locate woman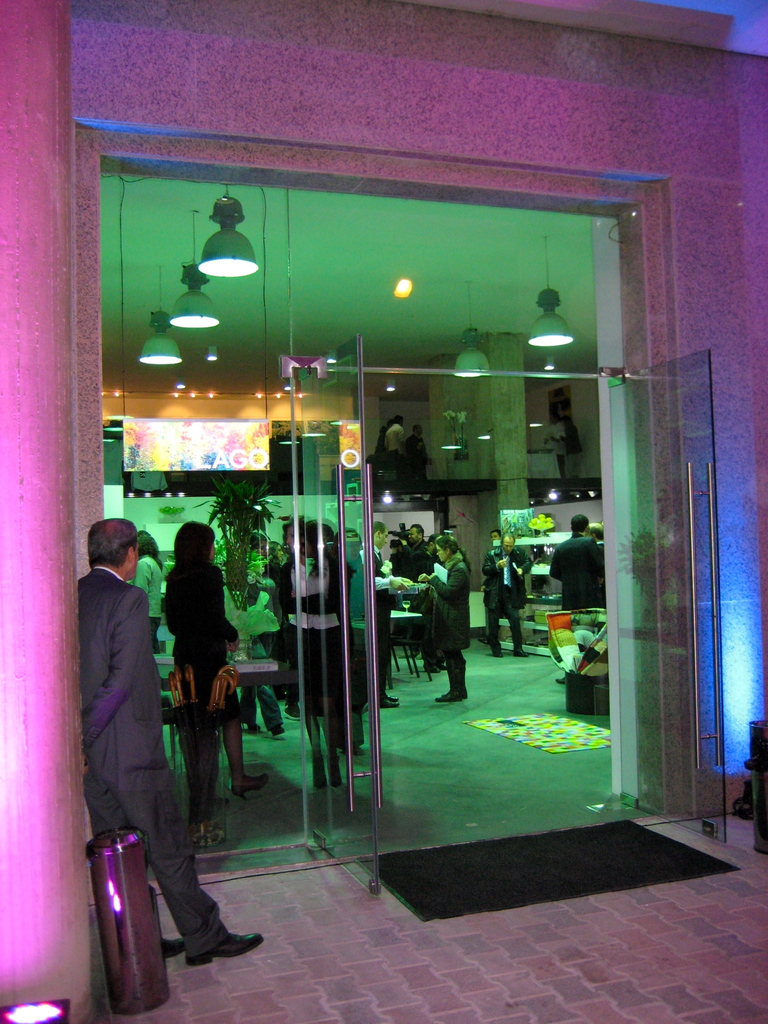
x1=136 y1=517 x2=237 y2=947
